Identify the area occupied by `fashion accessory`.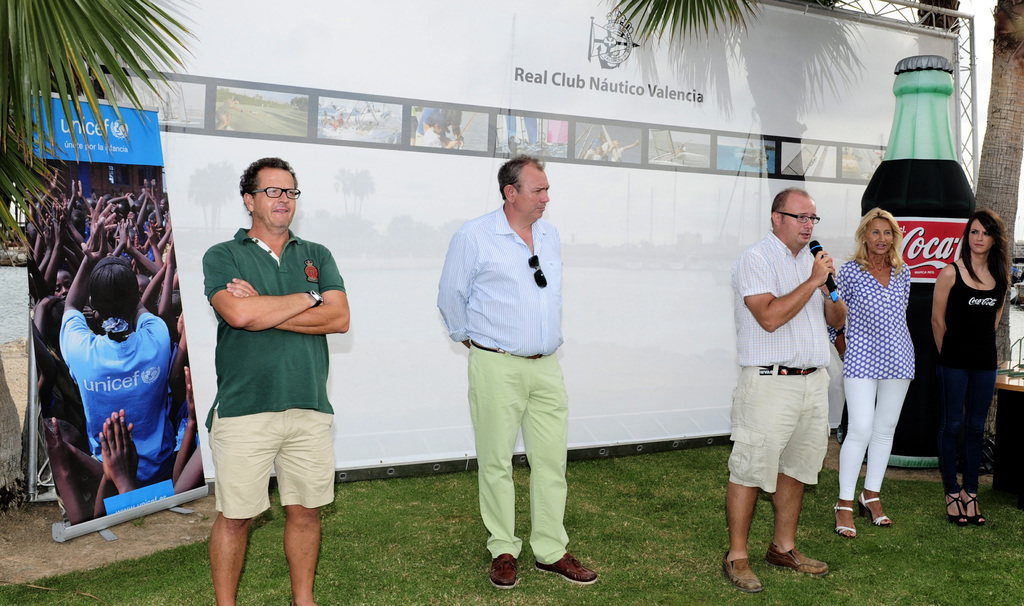
Area: 943:494:967:528.
